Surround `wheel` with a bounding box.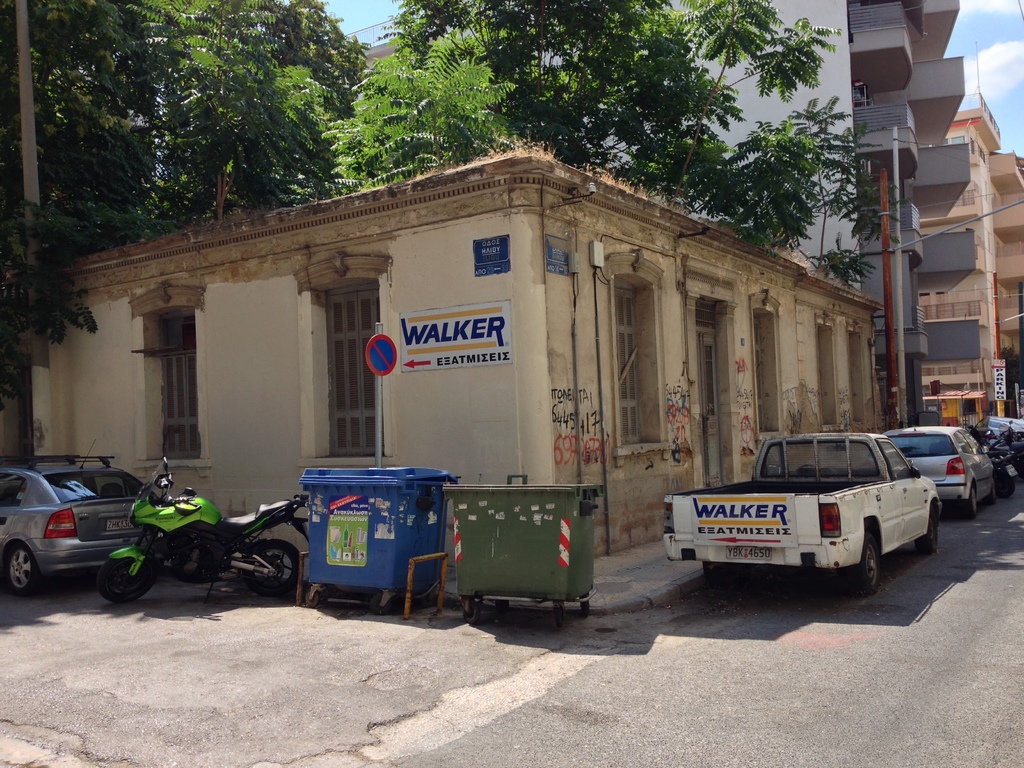
select_region(917, 505, 938, 557).
